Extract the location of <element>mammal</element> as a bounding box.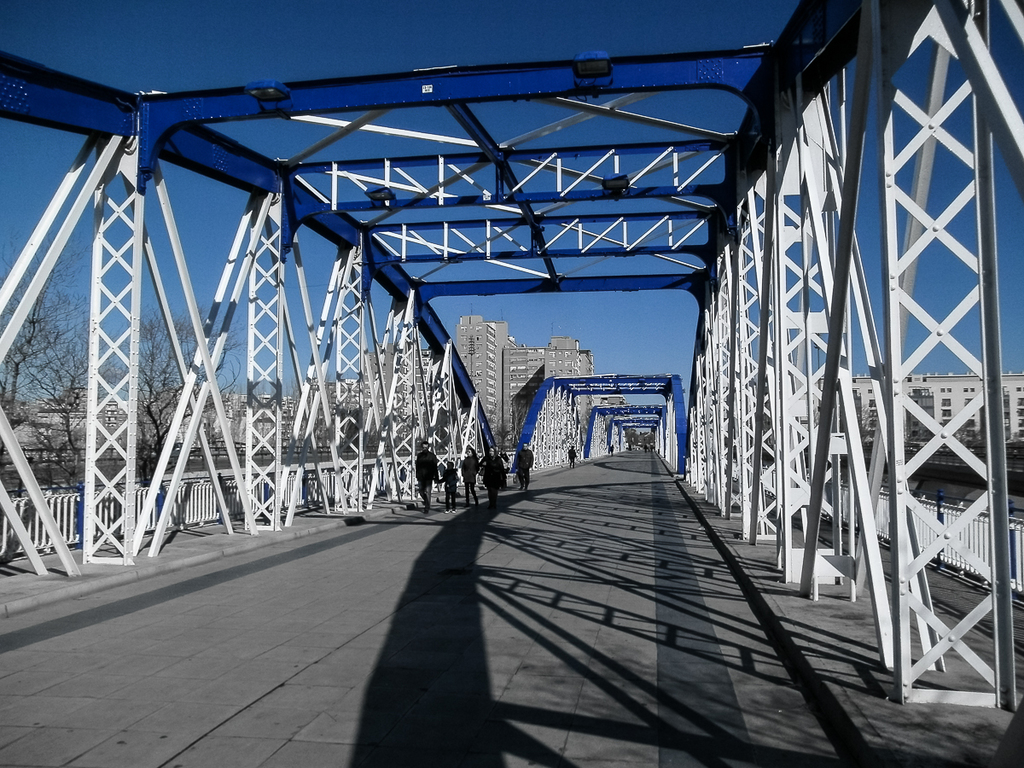
458:448:480:508.
